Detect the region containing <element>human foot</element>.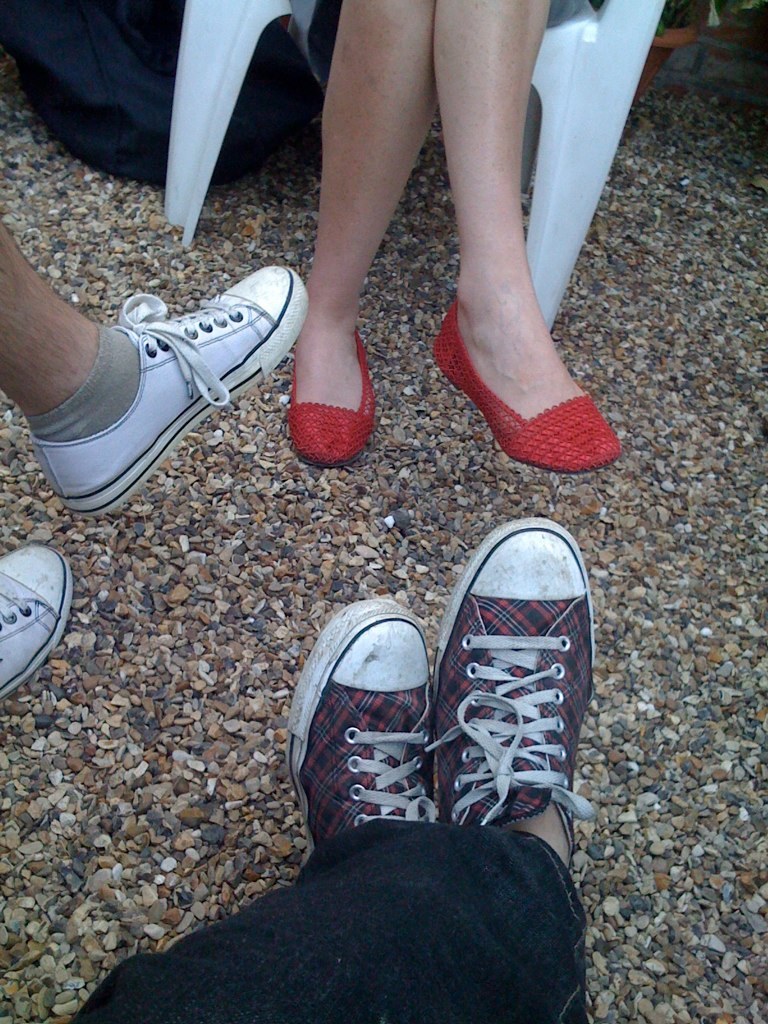
{"left": 40, "top": 306, "right": 149, "bottom": 435}.
